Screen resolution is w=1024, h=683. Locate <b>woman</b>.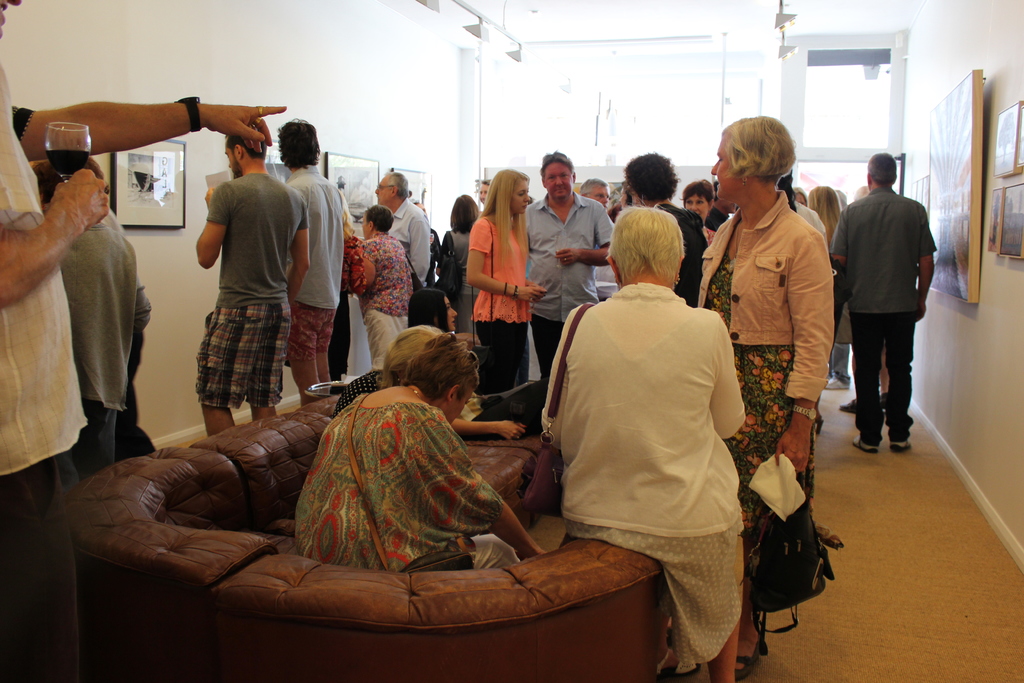
x1=804, y1=189, x2=857, y2=428.
